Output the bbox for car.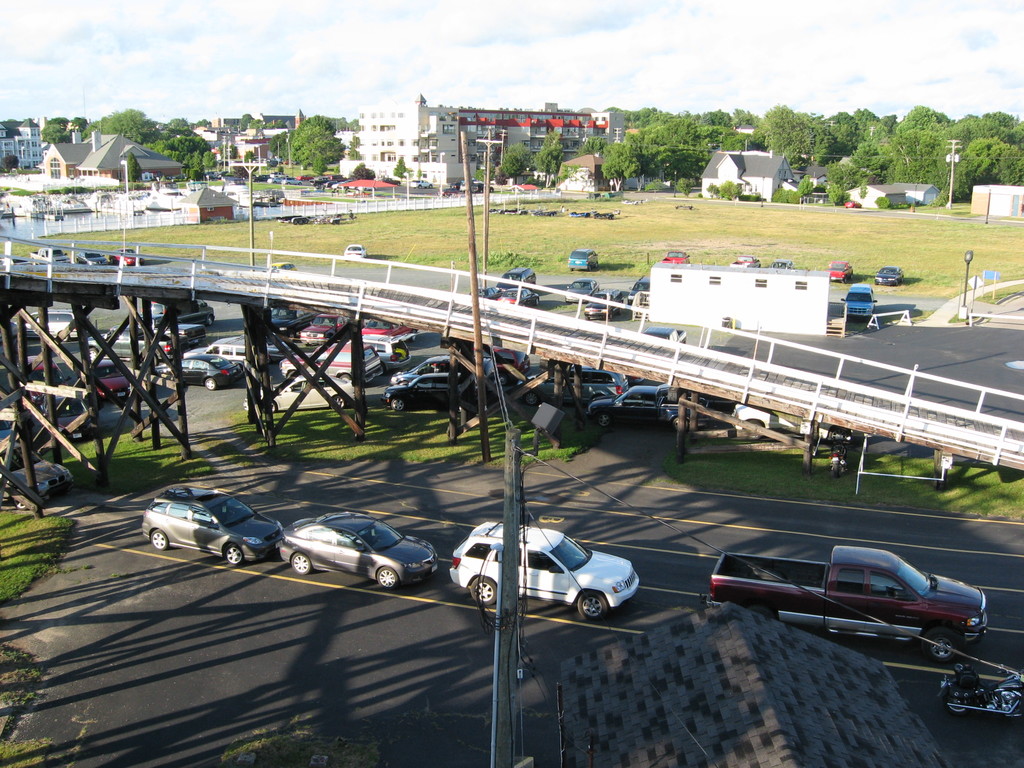
(828,259,852,284).
